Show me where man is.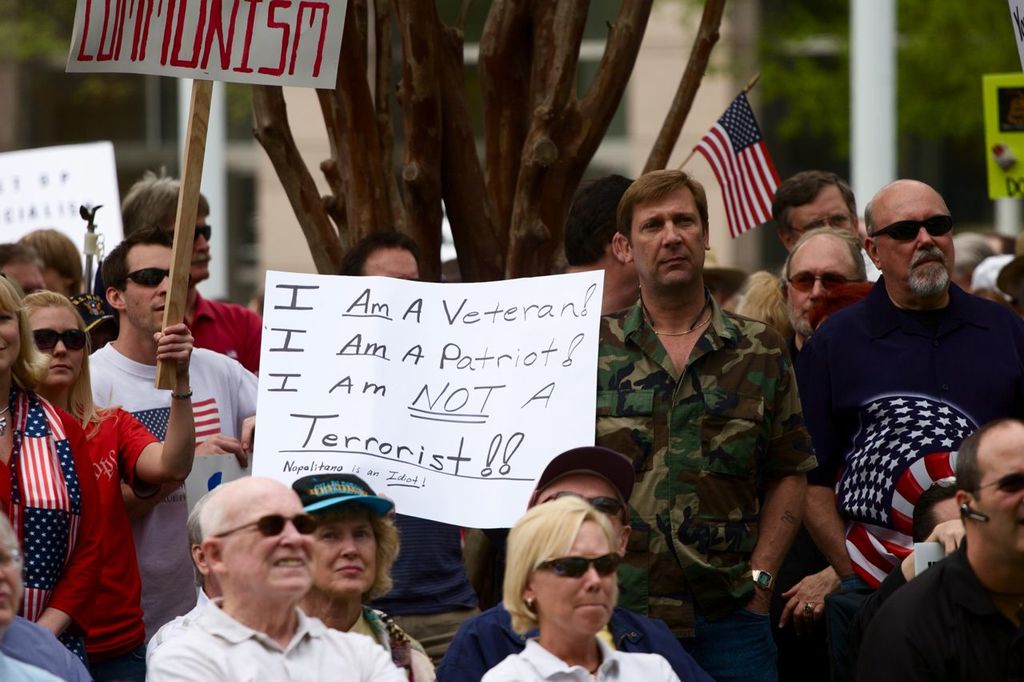
man is at left=818, top=415, right=1023, bottom=678.
